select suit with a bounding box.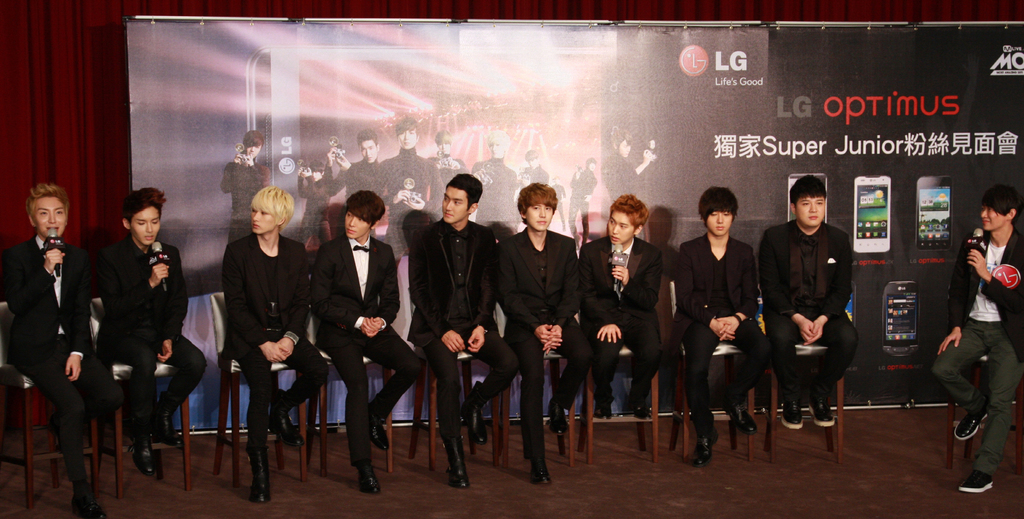
x1=754 y1=217 x2=865 y2=401.
